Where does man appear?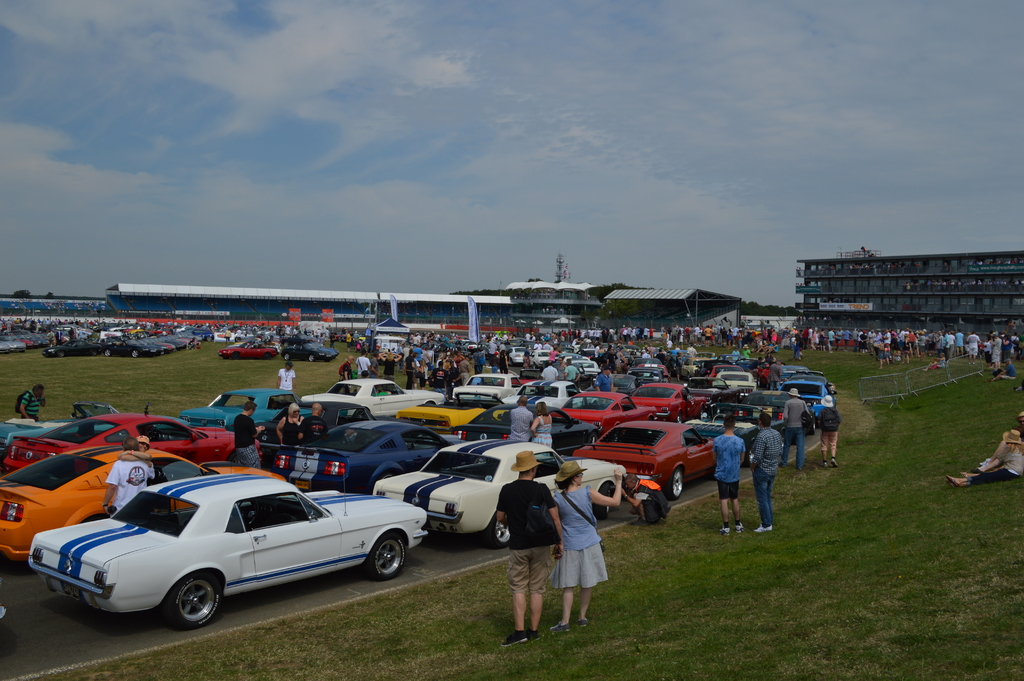
Appears at 499, 341, 505, 352.
